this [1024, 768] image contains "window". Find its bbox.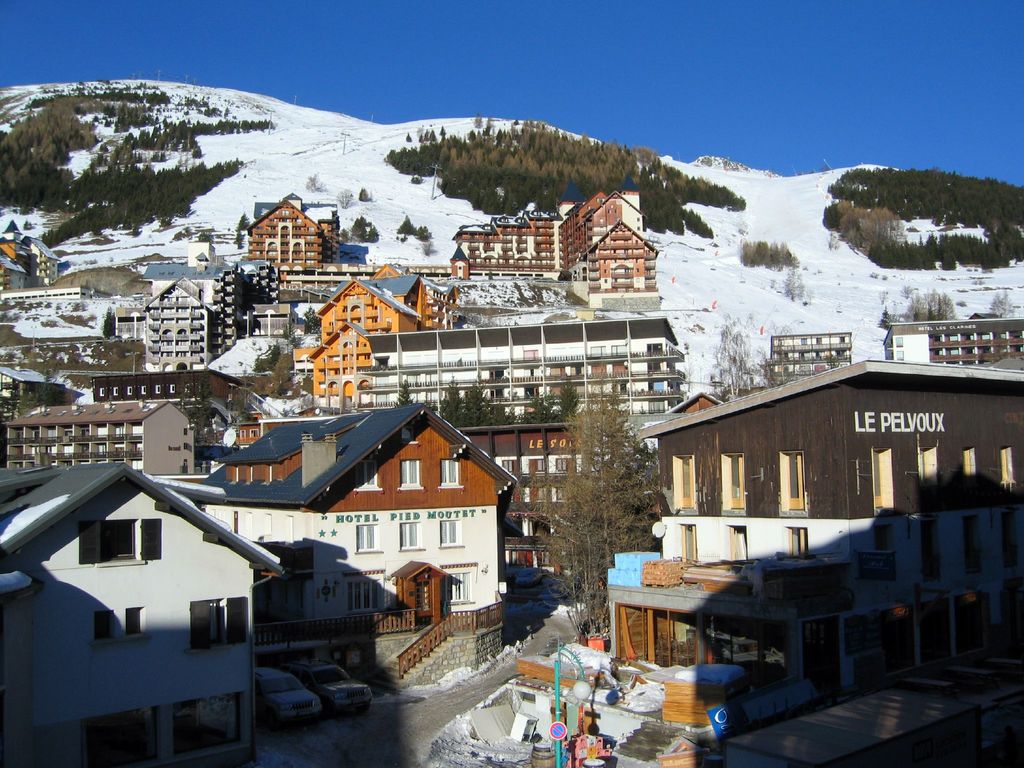
l=590, t=346, r=605, b=358.
